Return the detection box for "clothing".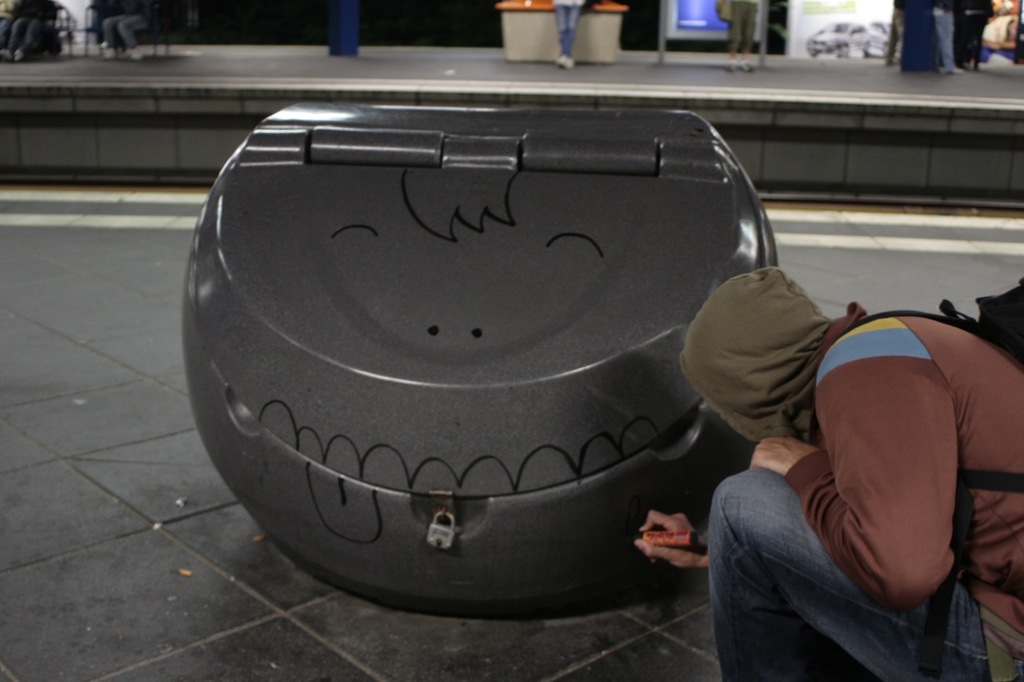
box=[978, 10, 1021, 68].
